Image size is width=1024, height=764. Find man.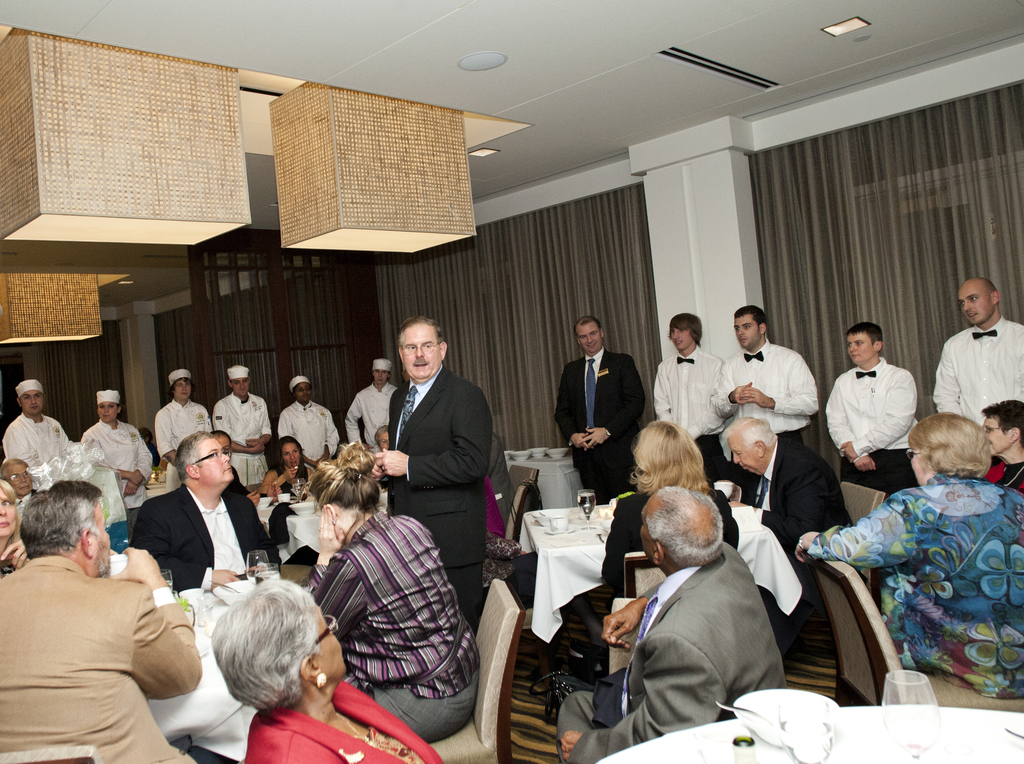
{"left": 375, "top": 315, "right": 492, "bottom": 636}.
